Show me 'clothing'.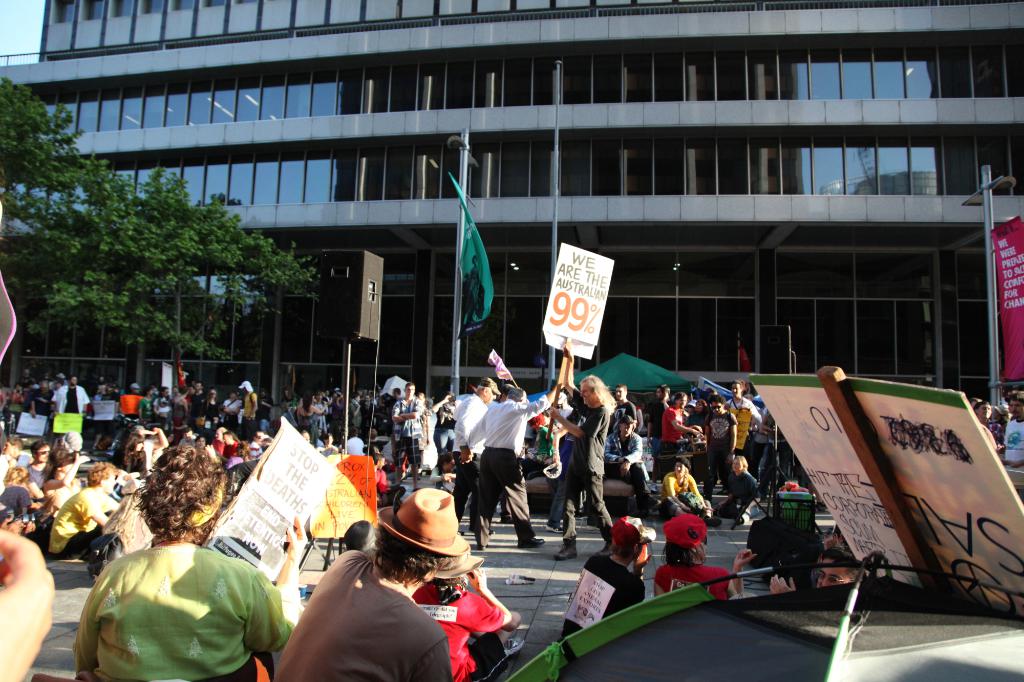
'clothing' is here: (left=72, top=539, right=294, bottom=681).
